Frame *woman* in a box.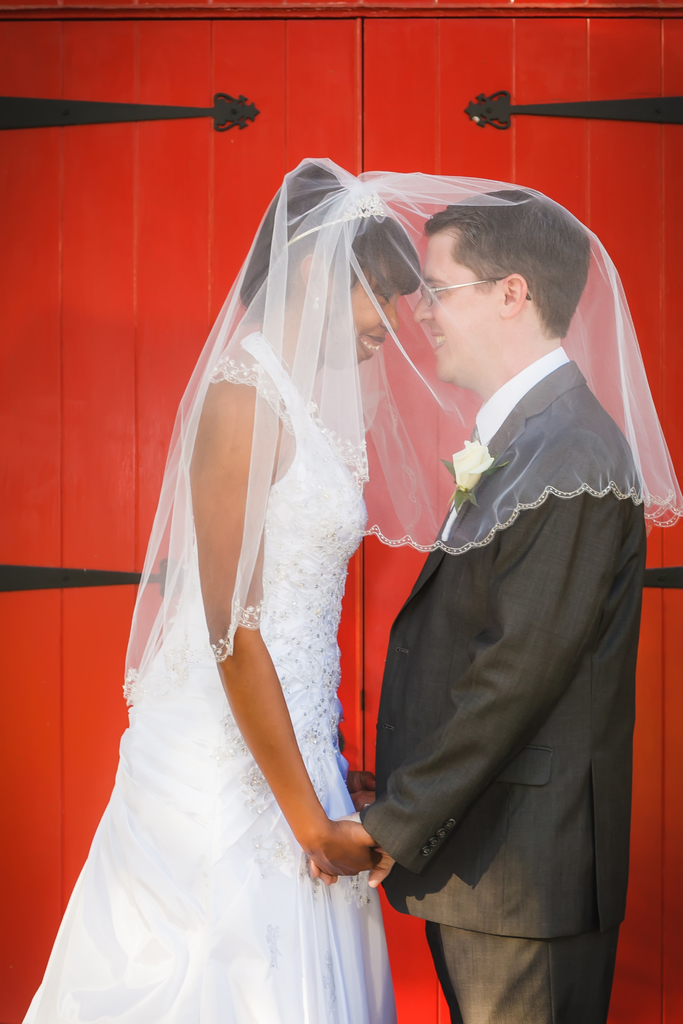
54 147 549 1014.
